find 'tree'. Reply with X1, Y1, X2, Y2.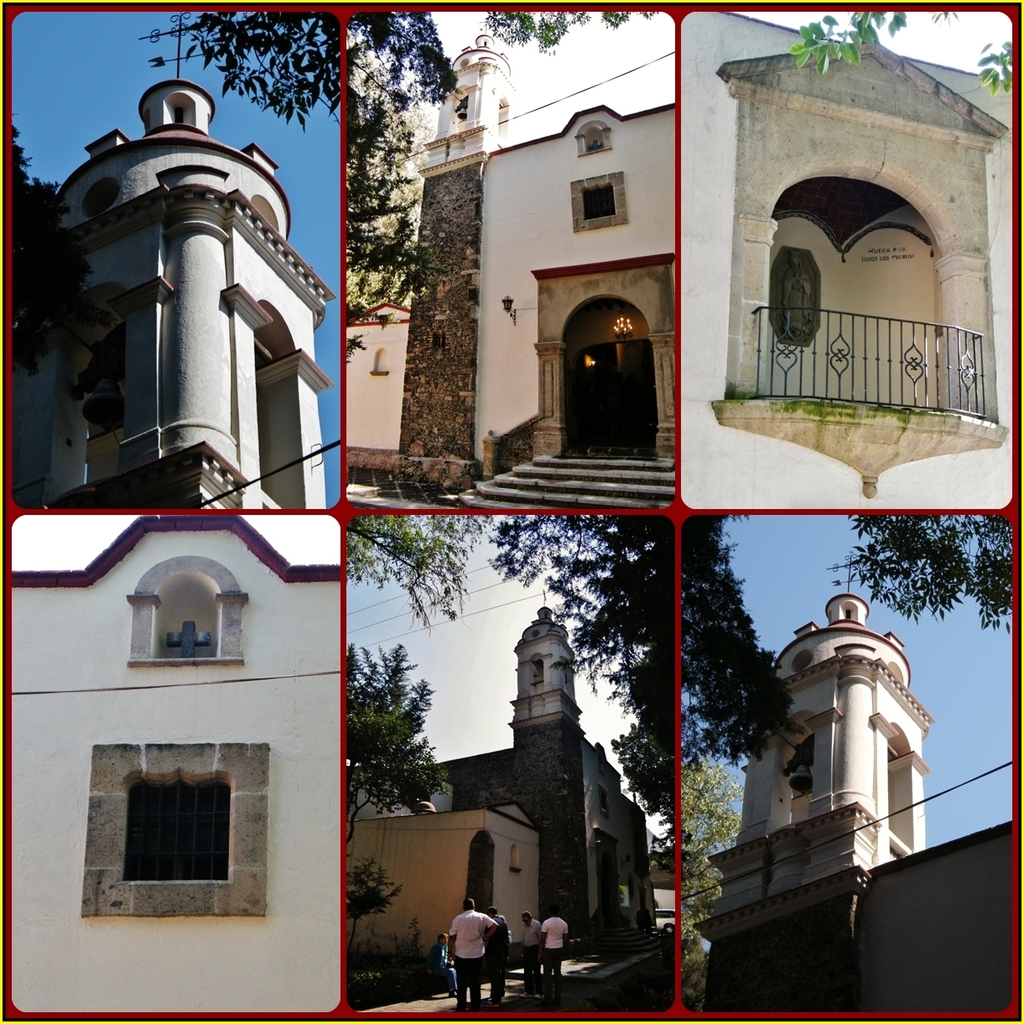
344, 13, 459, 361.
